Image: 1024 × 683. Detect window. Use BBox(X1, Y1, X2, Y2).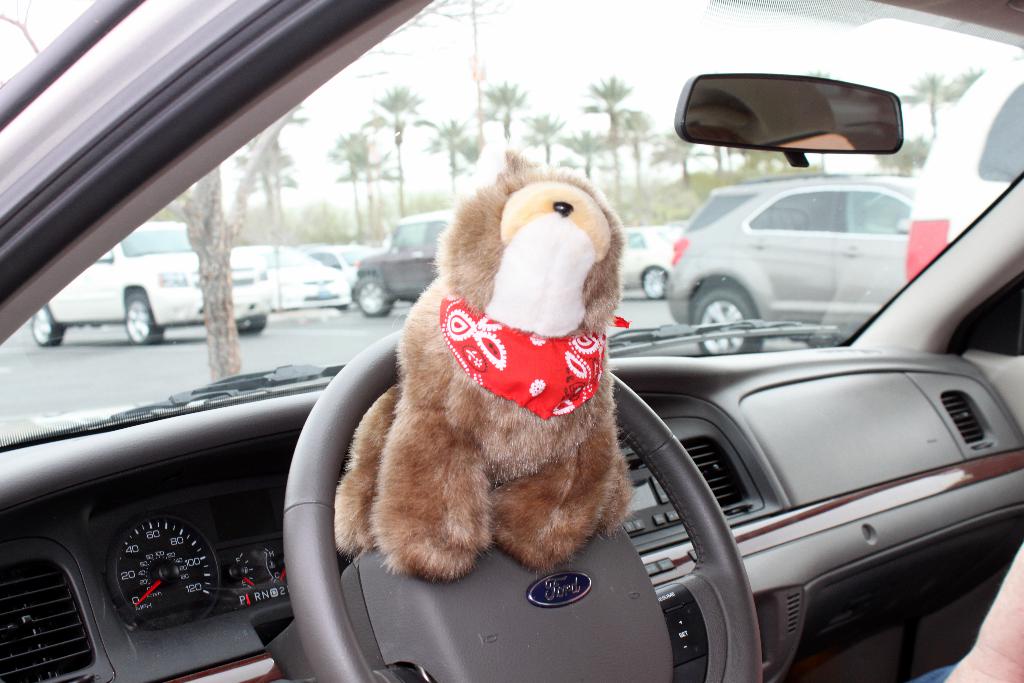
BBox(748, 190, 906, 230).
